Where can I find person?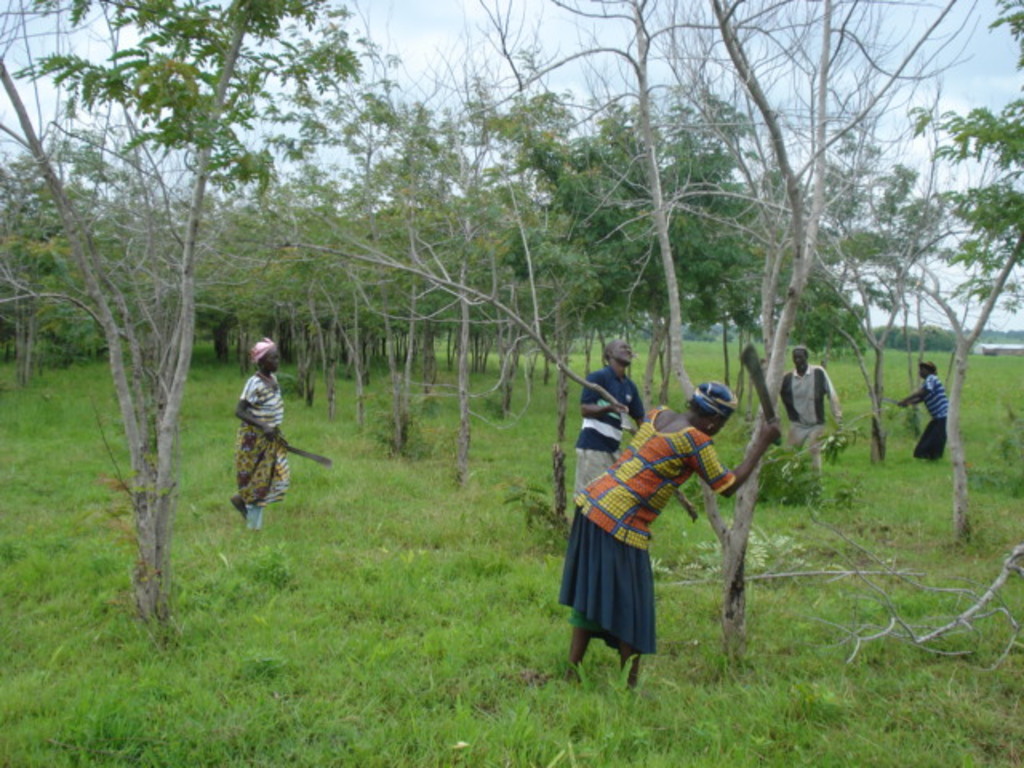
You can find it at <box>899,354,950,466</box>.
